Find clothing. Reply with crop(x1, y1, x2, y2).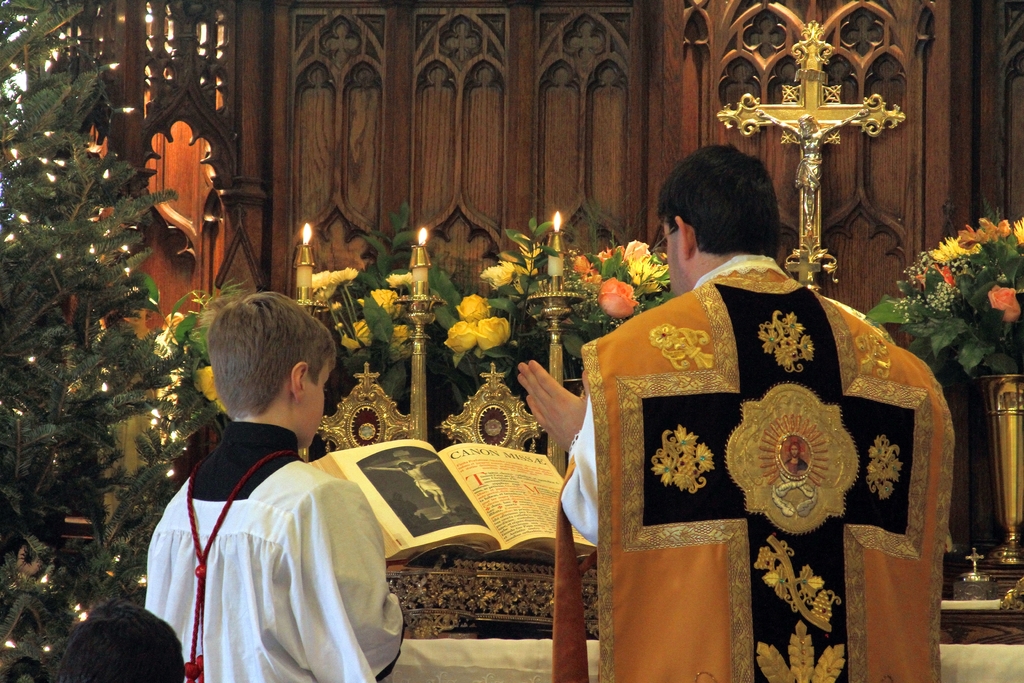
crop(150, 381, 390, 677).
